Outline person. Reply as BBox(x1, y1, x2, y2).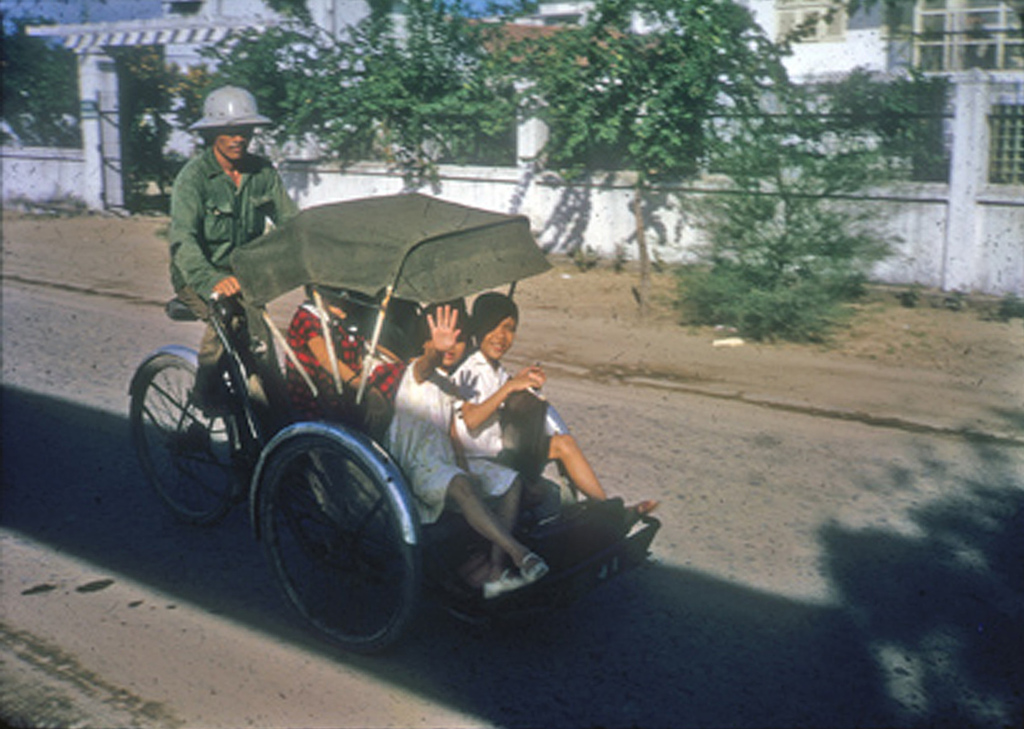
BBox(279, 269, 410, 433).
